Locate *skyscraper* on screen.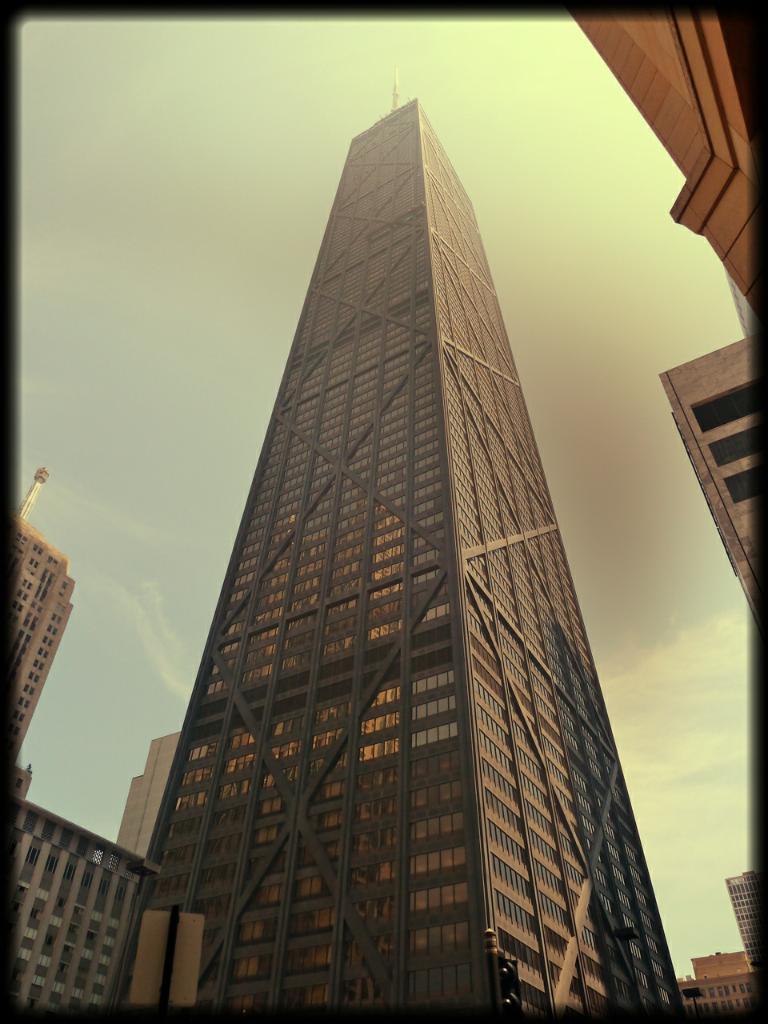
On screen at left=558, top=13, right=762, bottom=314.
